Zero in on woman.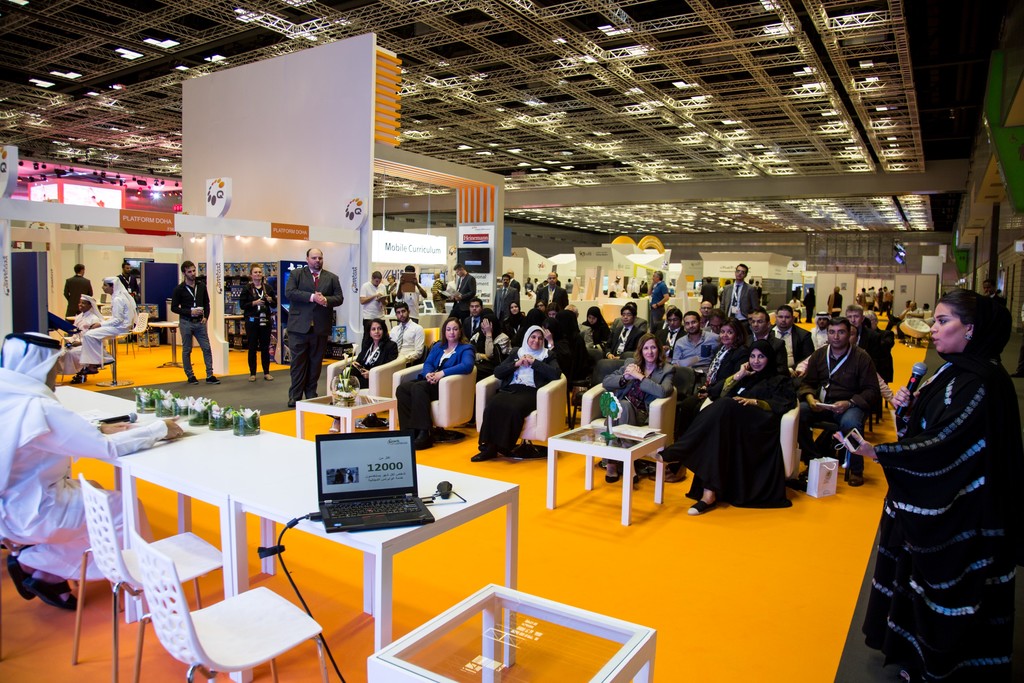
Zeroed in: rect(688, 319, 748, 407).
